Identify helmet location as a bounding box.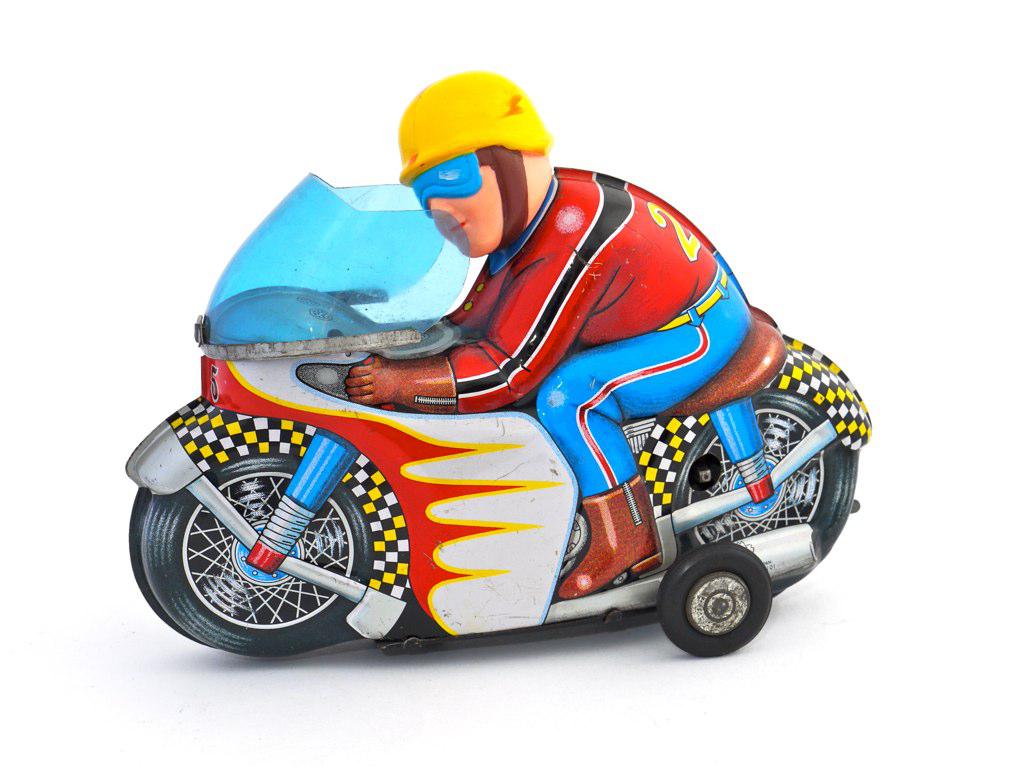
left=394, top=67, right=544, bottom=240.
